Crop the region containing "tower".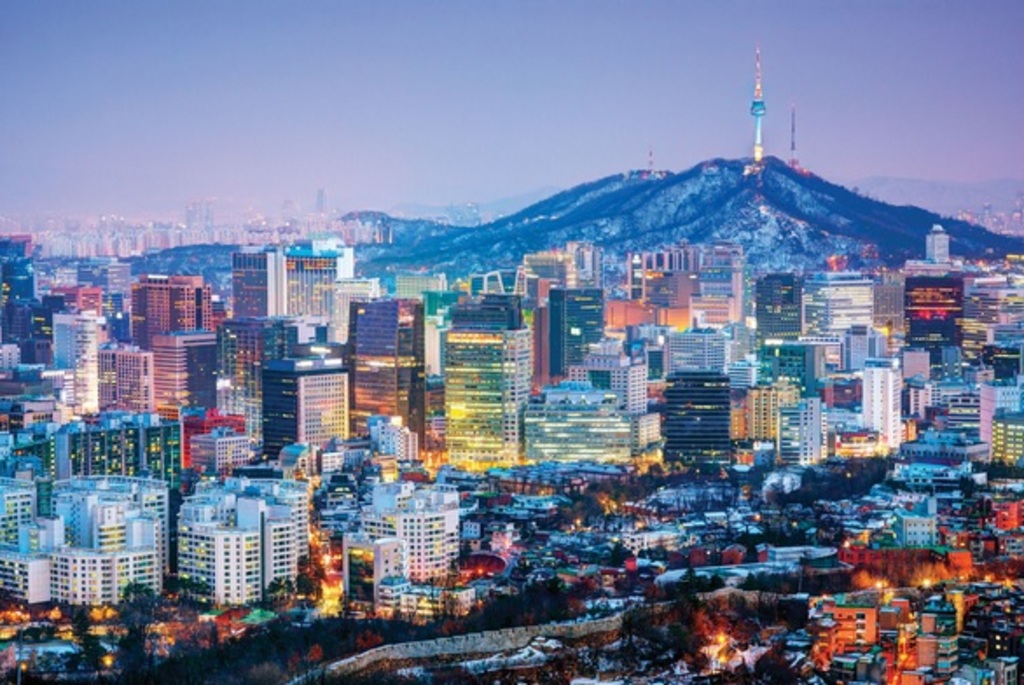
Crop region: 543,283,608,383.
